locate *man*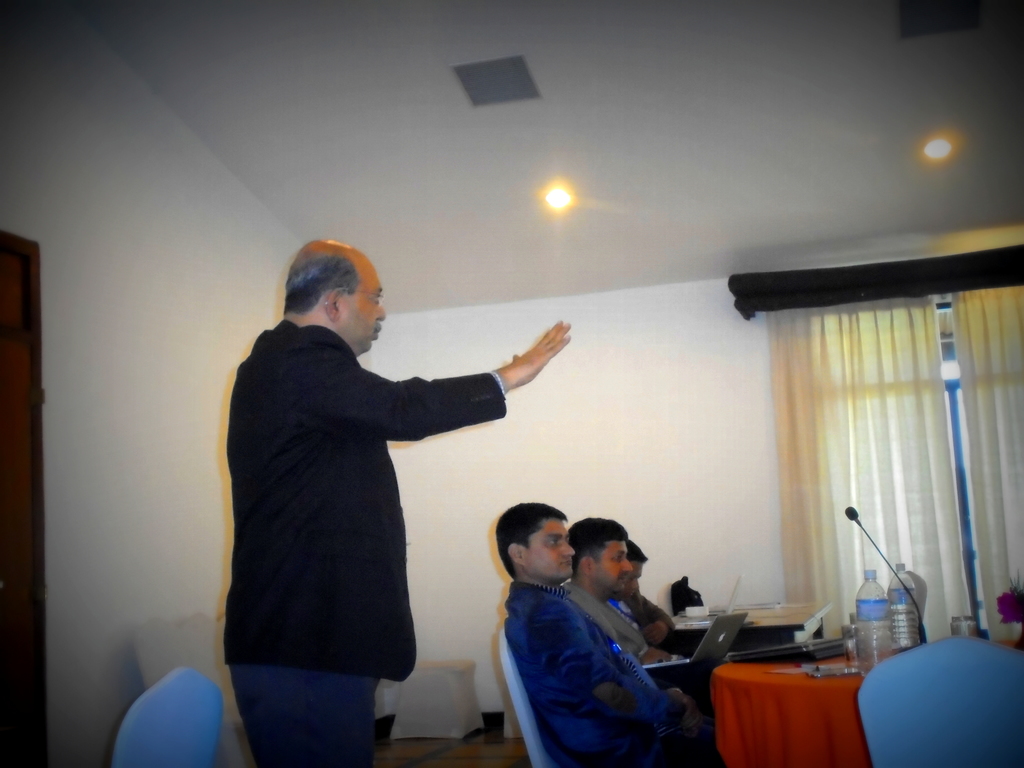
612, 546, 673, 648
